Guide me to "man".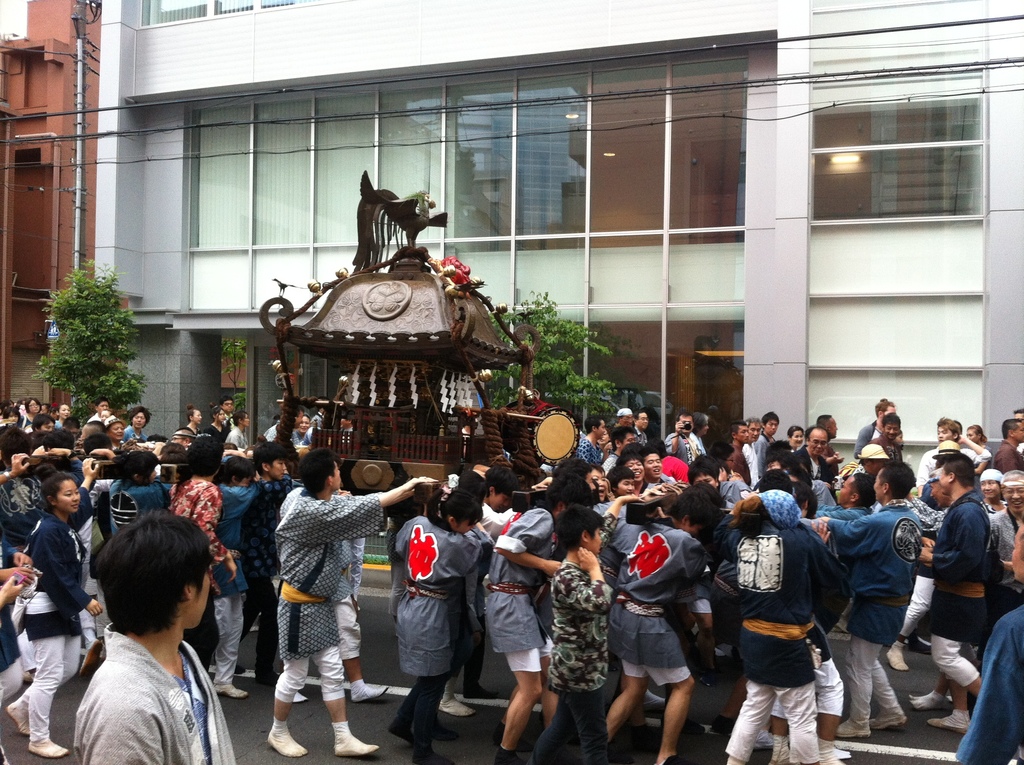
Guidance: x1=808 y1=452 x2=920 y2=737.
